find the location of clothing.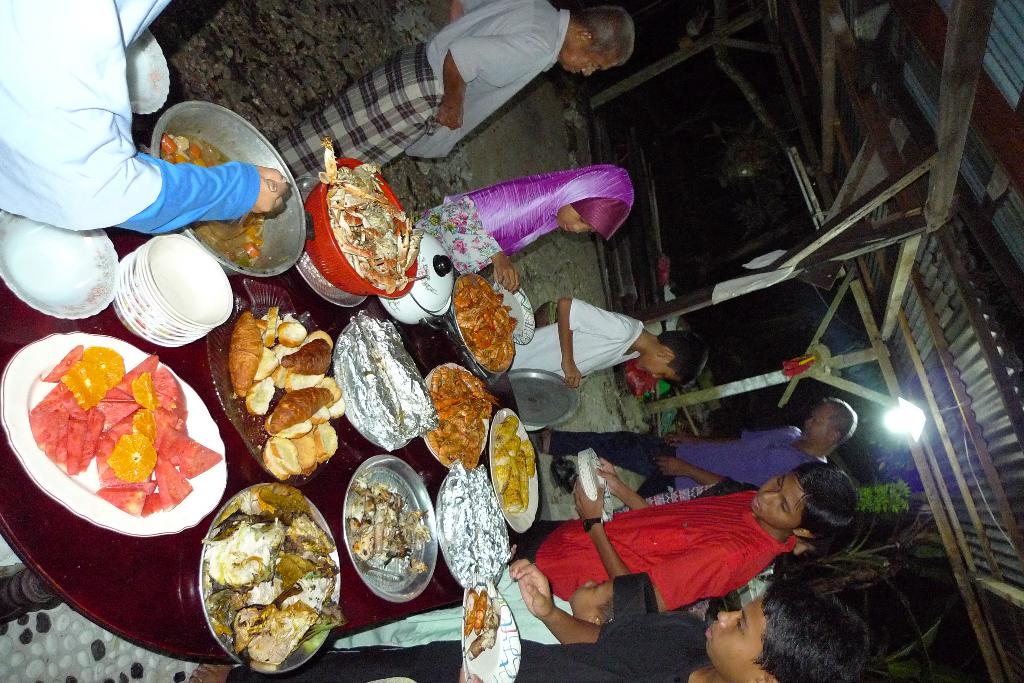
Location: (left=0, top=0, right=261, bottom=232).
